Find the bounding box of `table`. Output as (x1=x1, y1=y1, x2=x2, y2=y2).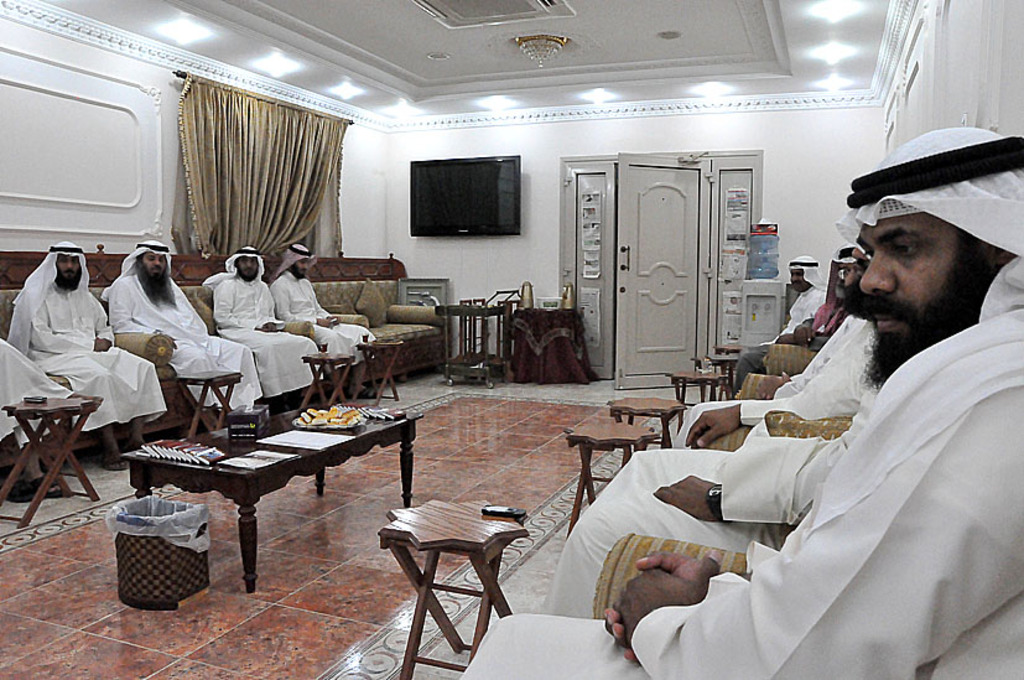
(x1=303, y1=352, x2=358, y2=408).
